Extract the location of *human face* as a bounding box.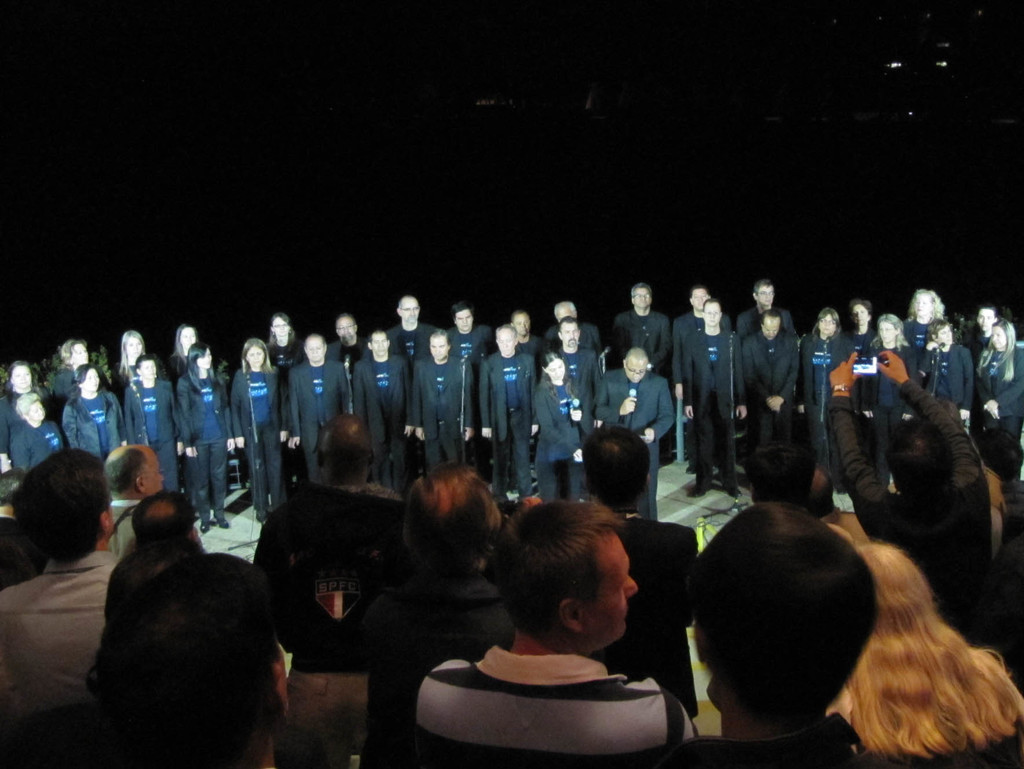
(x1=877, y1=318, x2=895, y2=345).
